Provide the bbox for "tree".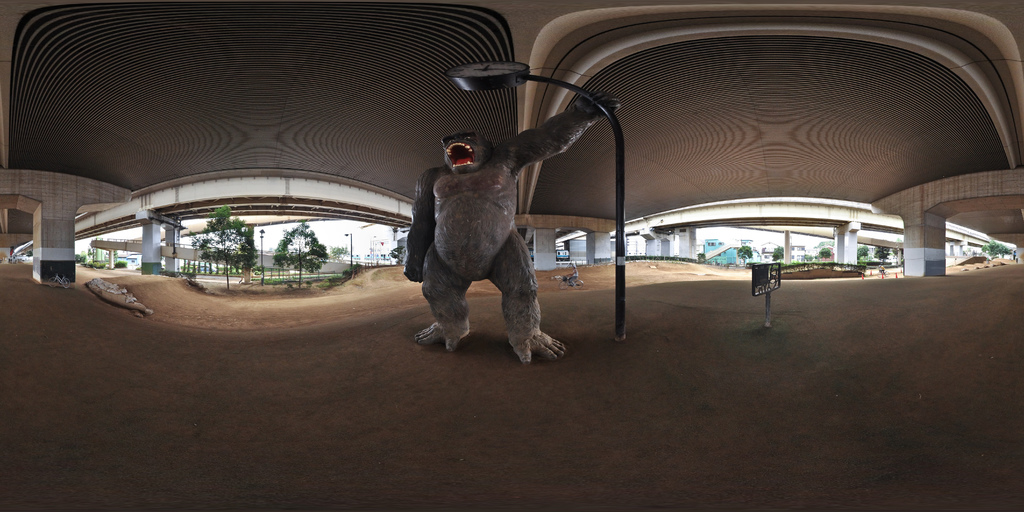
pyautogui.locateOnScreen(325, 245, 344, 266).
